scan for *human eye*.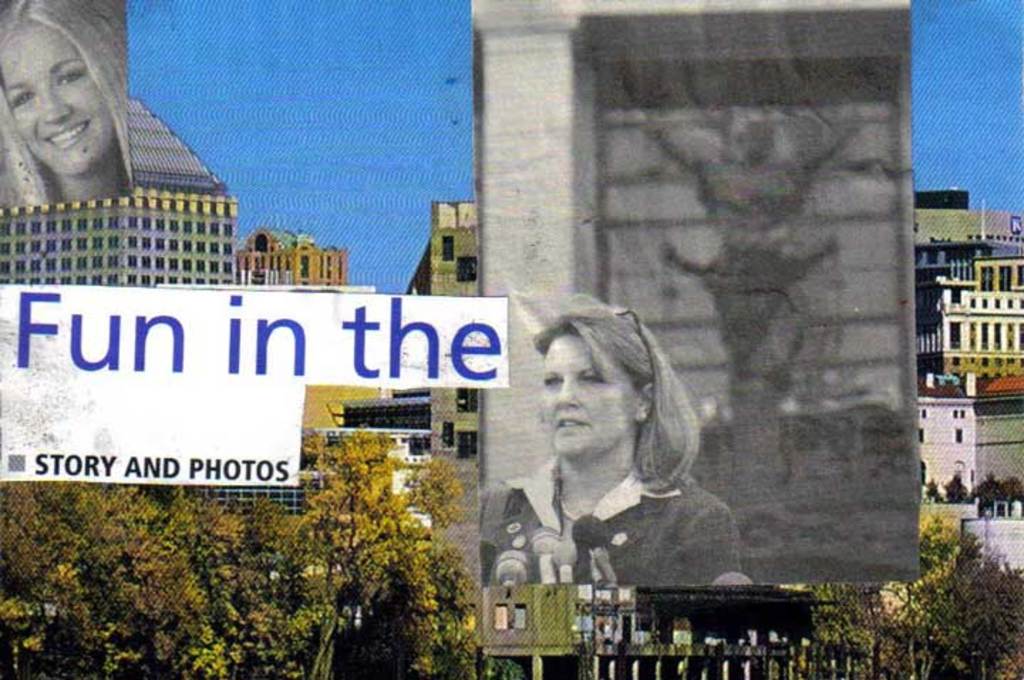
Scan result: crop(11, 91, 38, 110).
